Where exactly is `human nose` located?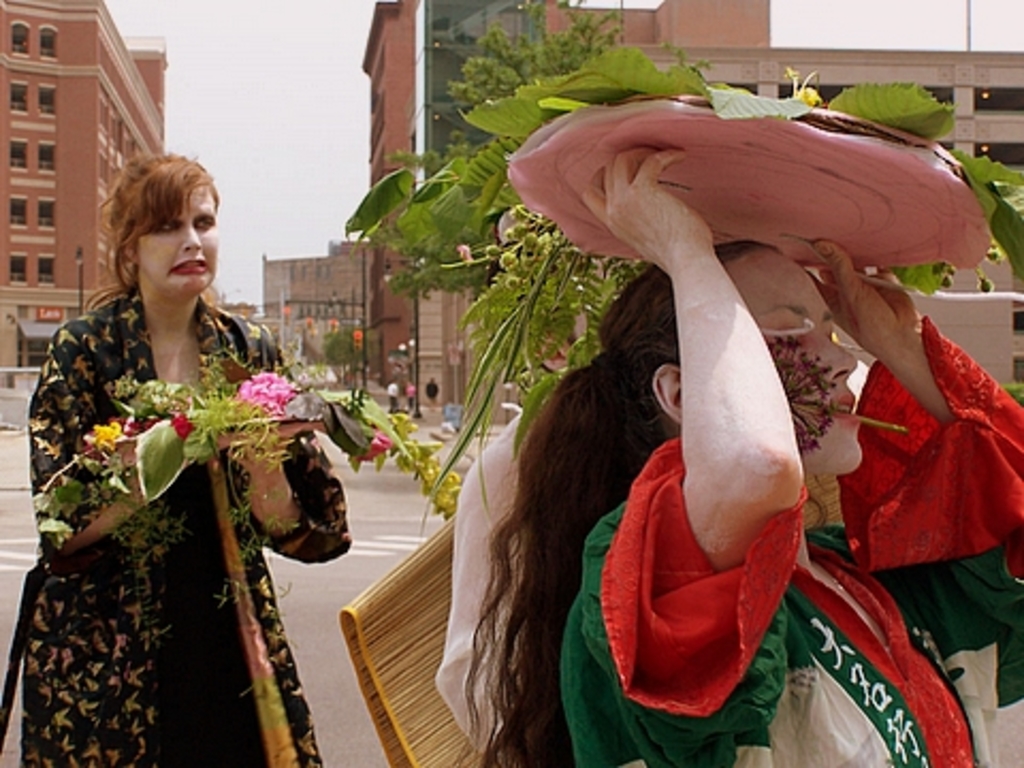
Its bounding box is 819, 331, 862, 380.
